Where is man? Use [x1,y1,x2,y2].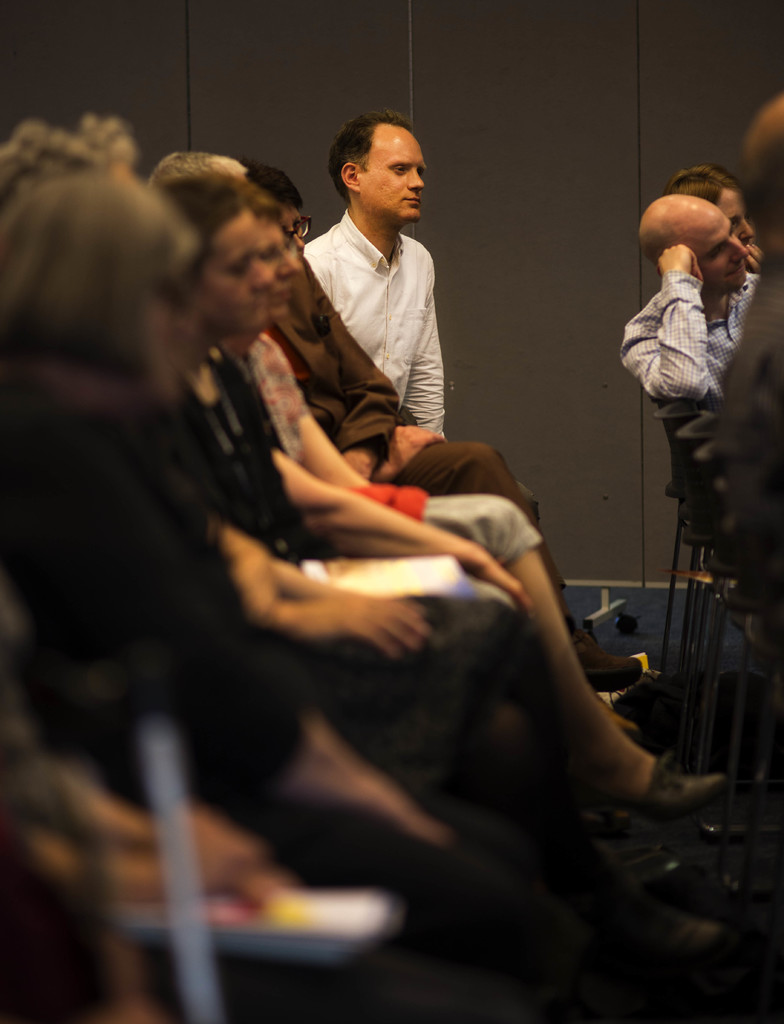
[311,111,446,442].
